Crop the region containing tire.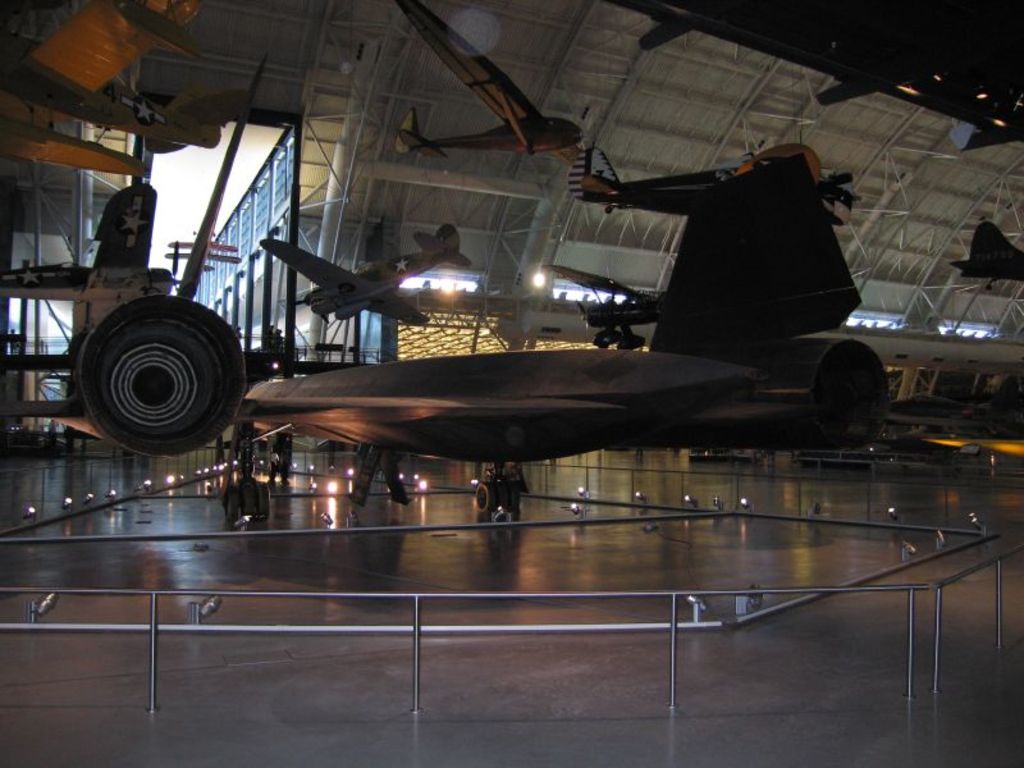
Crop region: <bbox>471, 476, 497, 520</bbox>.
